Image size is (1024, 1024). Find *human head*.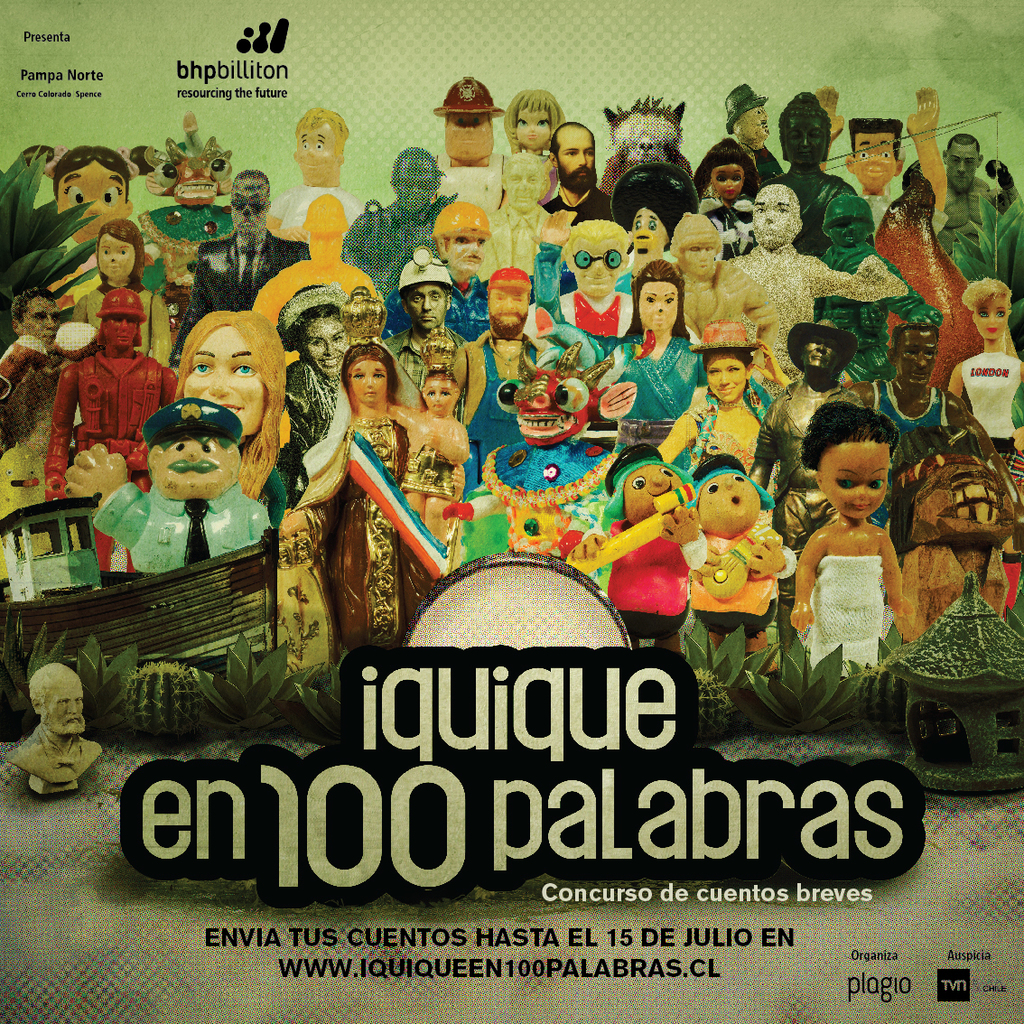
BBox(291, 106, 346, 183).
